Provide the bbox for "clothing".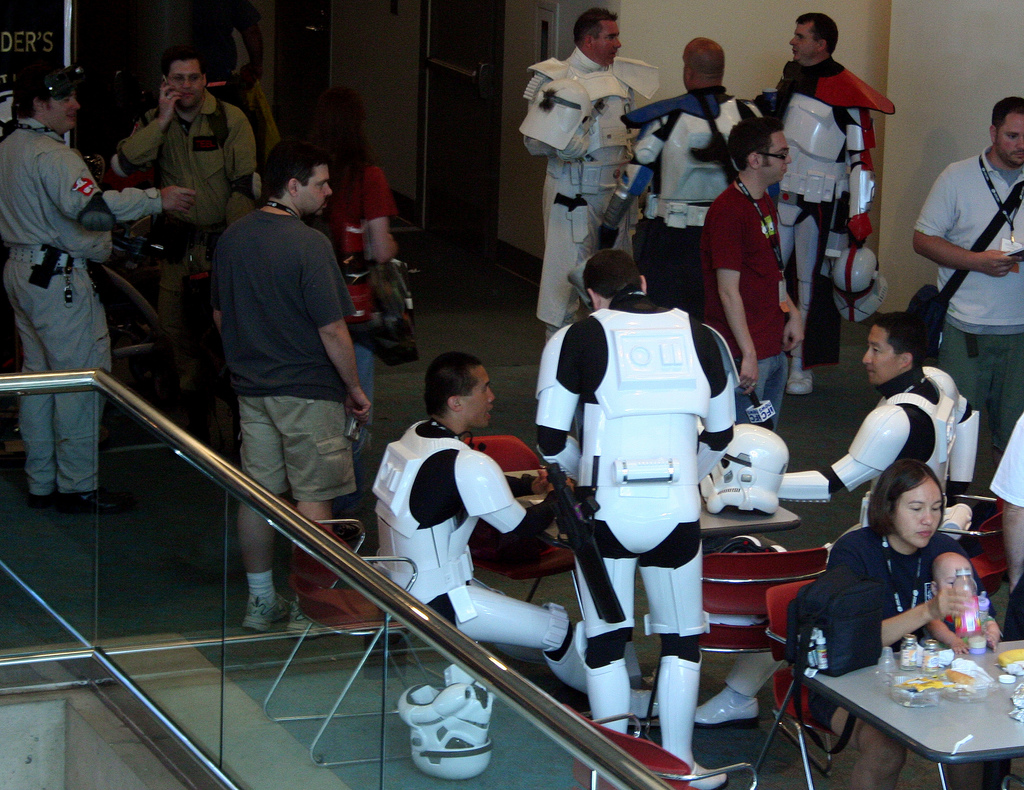
detection(703, 195, 801, 439).
